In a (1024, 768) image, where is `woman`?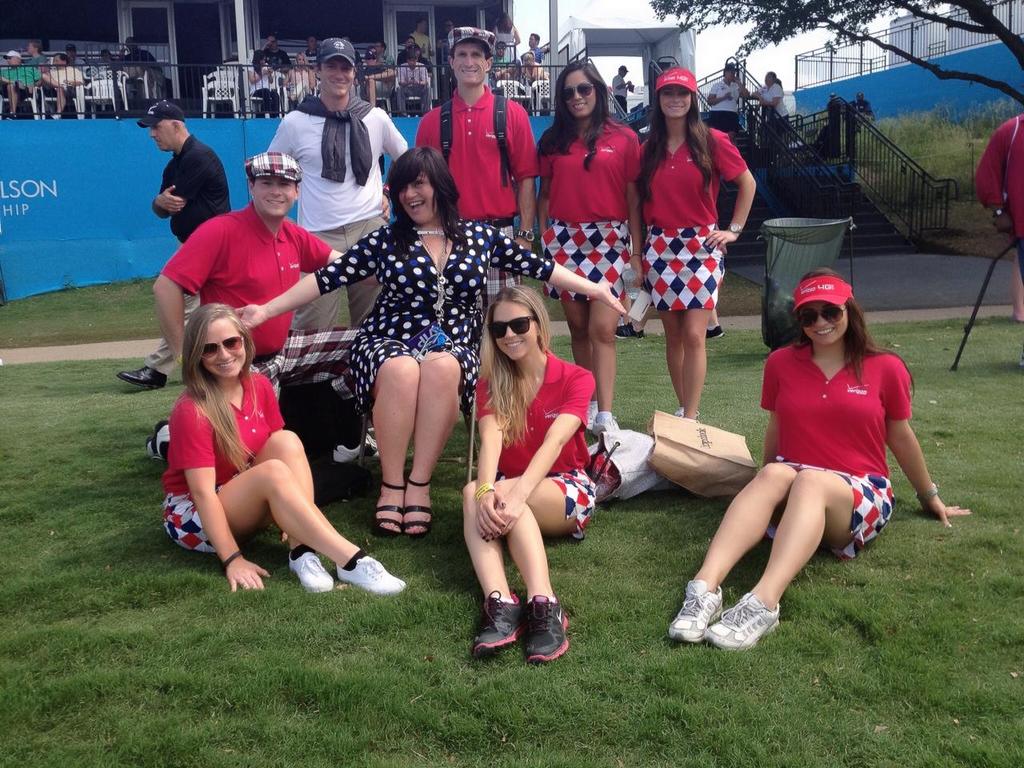
BBox(535, 59, 643, 437).
